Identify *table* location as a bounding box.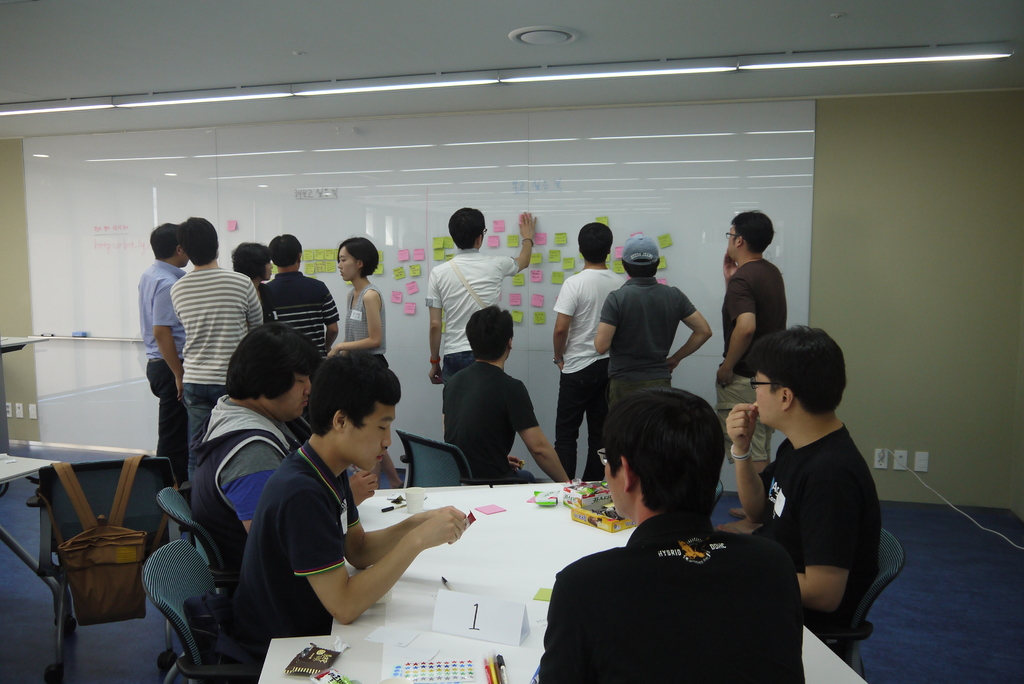
{"x1": 258, "y1": 480, "x2": 868, "y2": 683}.
